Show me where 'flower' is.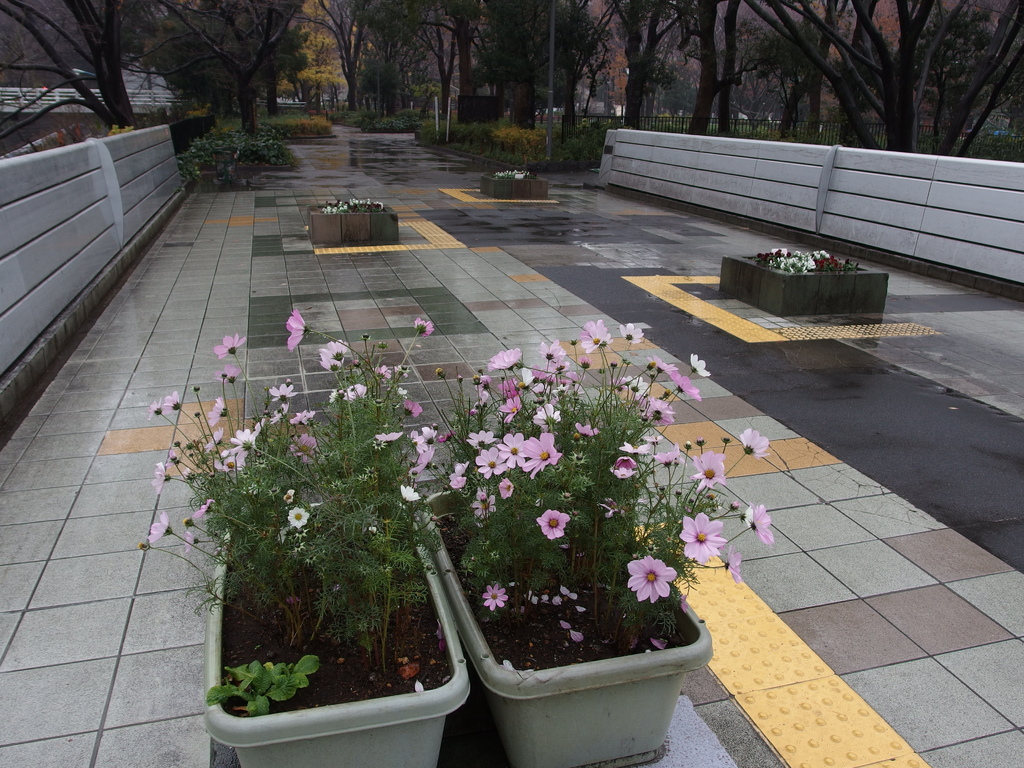
'flower' is at <bbox>285, 309, 314, 350</bbox>.
